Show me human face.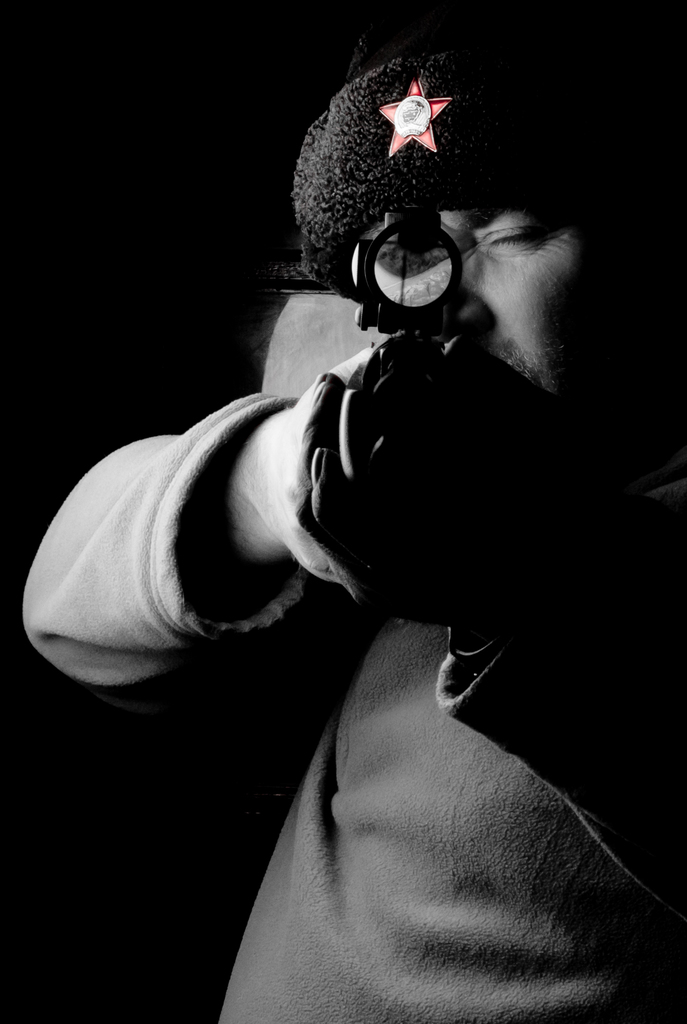
human face is here: (left=384, top=201, right=567, bottom=396).
